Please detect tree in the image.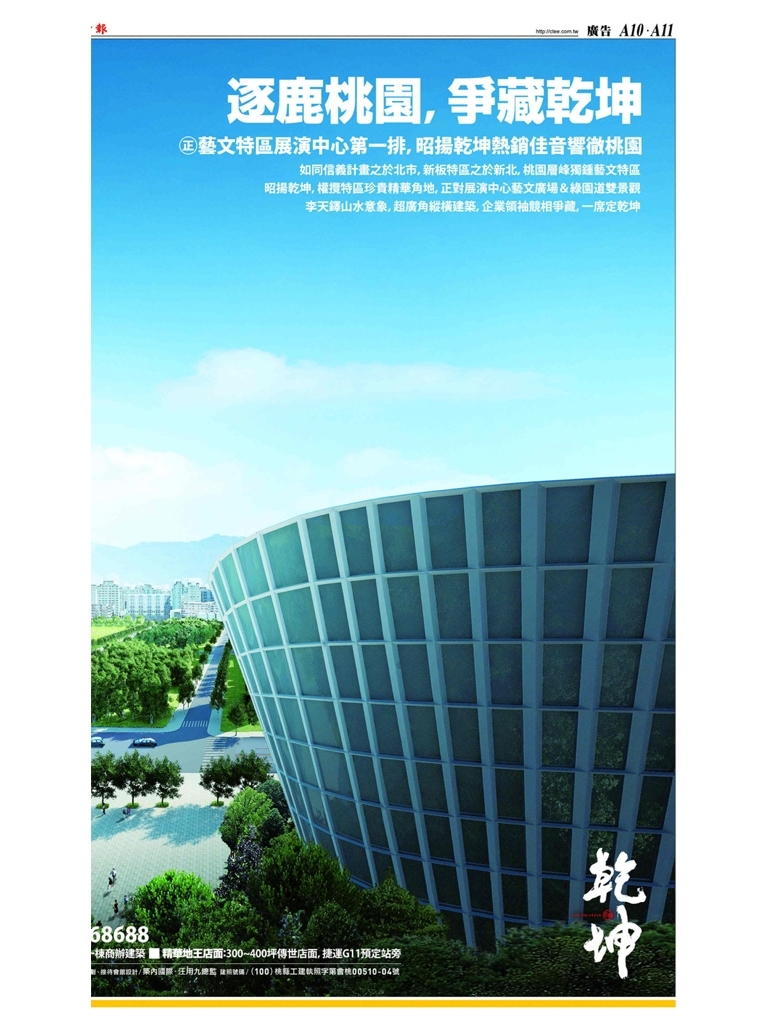
BBox(214, 787, 290, 856).
